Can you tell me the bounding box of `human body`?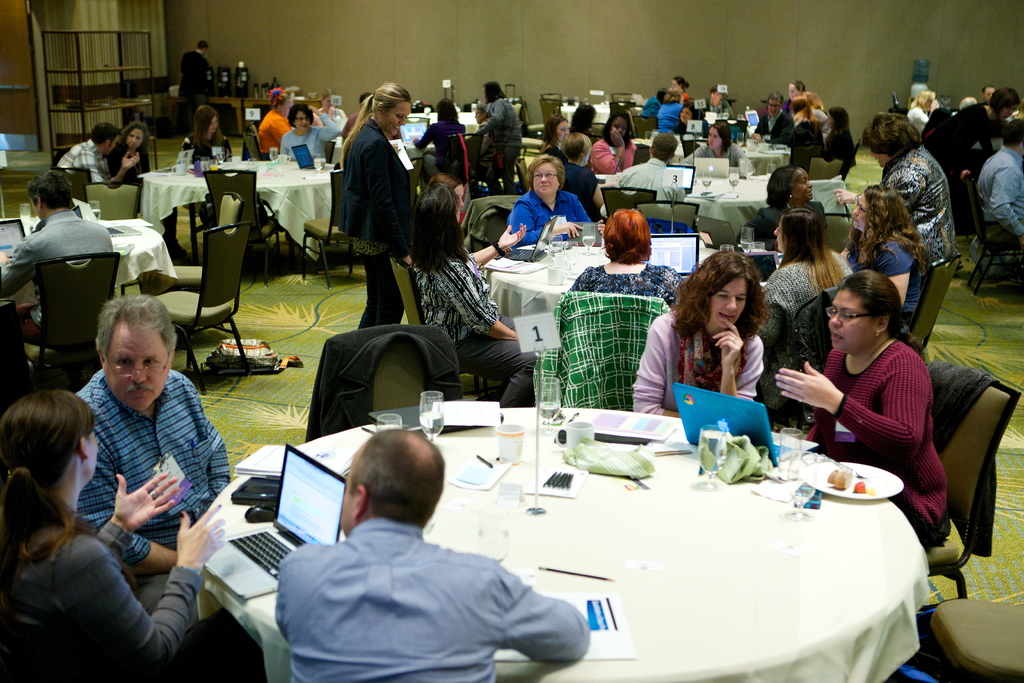
73/373/230/614.
